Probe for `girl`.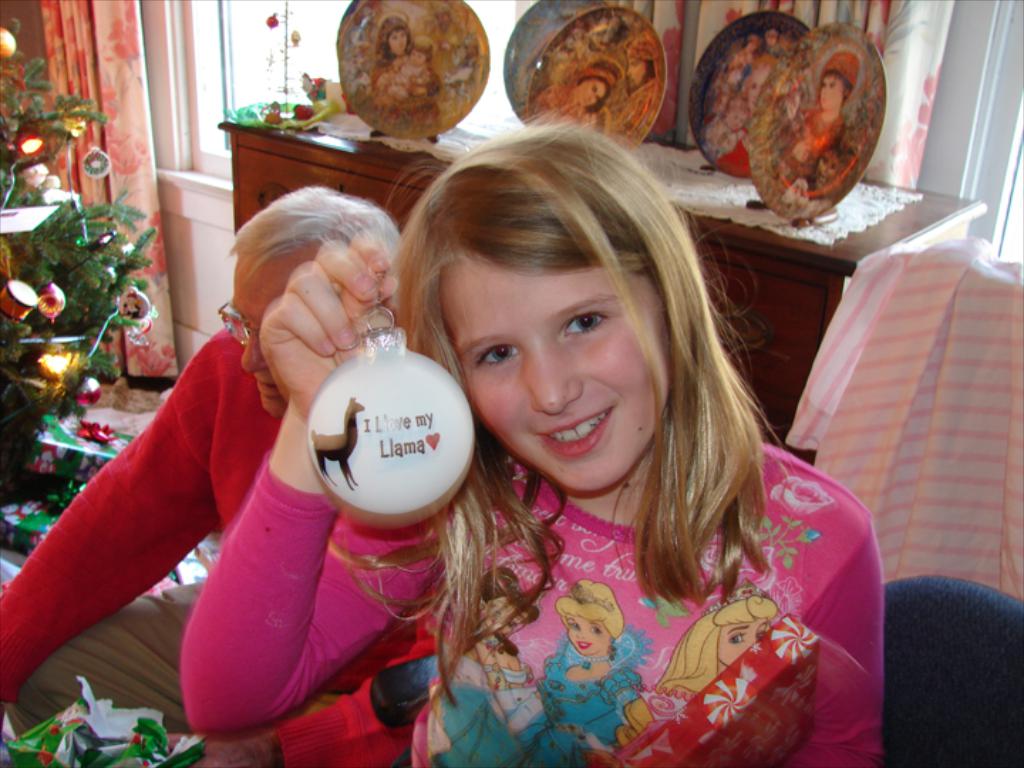
Probe result: (515, 582, 654, 767).
